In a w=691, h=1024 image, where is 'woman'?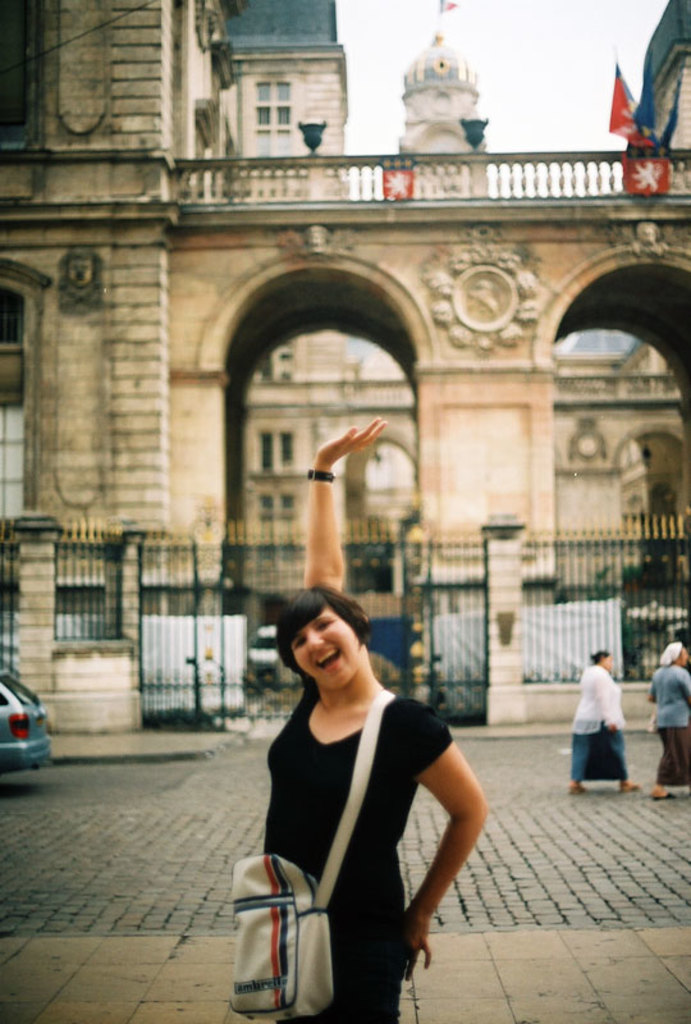
box=[642, 639, 690, 803].
